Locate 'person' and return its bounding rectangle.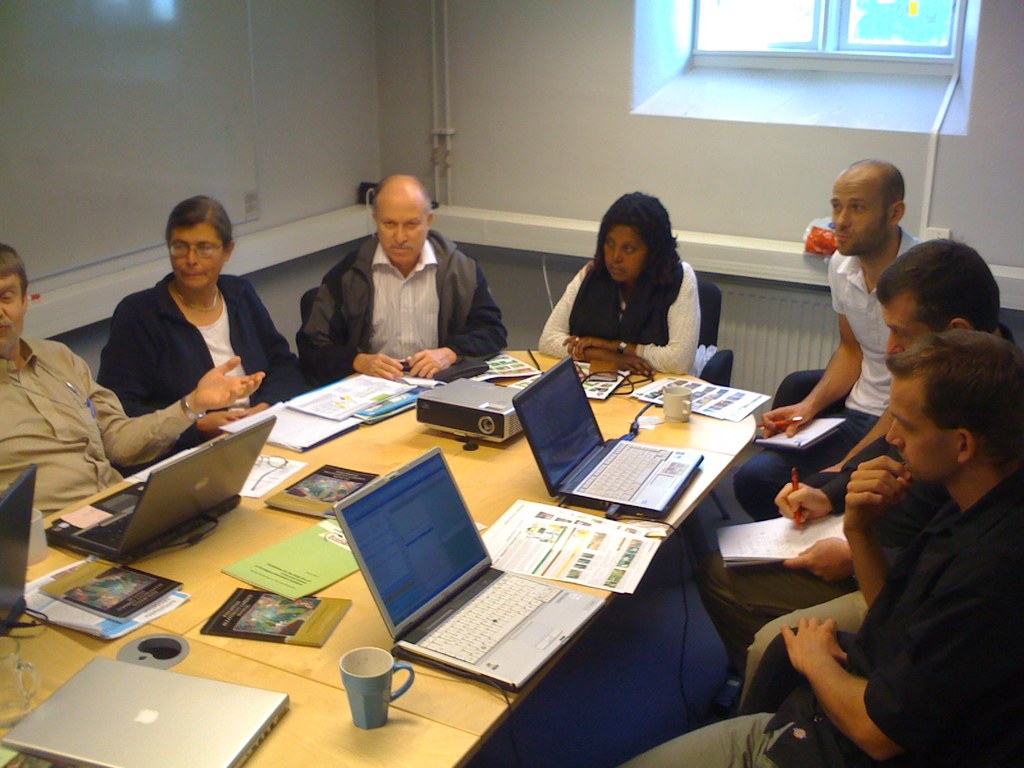
l=622, t=328, r=1023, b=767.
